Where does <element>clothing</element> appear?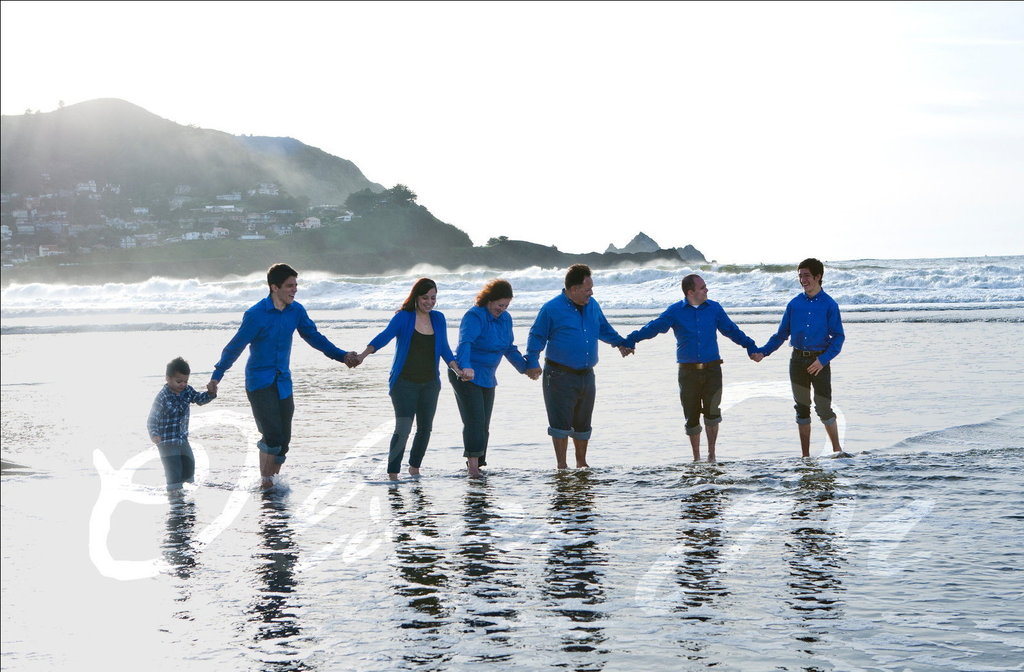
Appears at 147,388,209,493.
